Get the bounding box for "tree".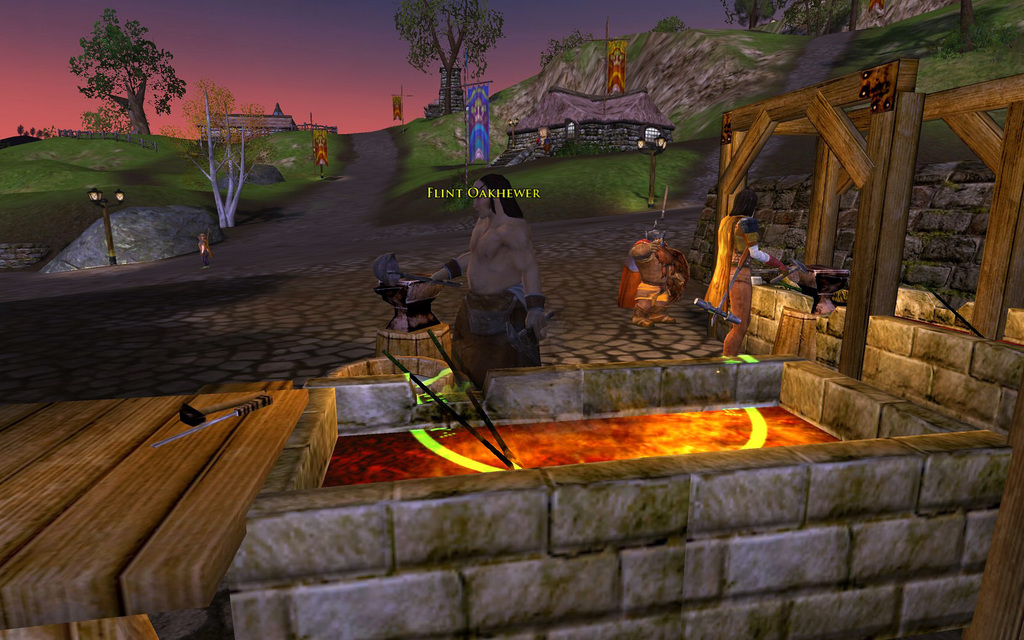
box=[395, 0, 502, 122].
